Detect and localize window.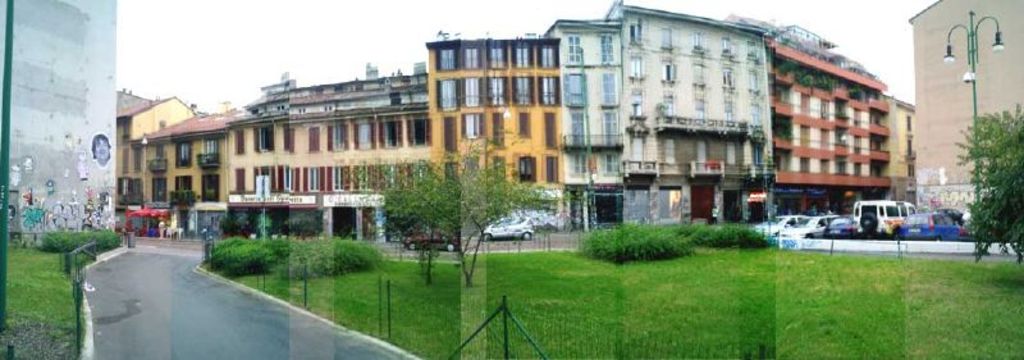
Localized at locate(632, 15, 645, 45).
